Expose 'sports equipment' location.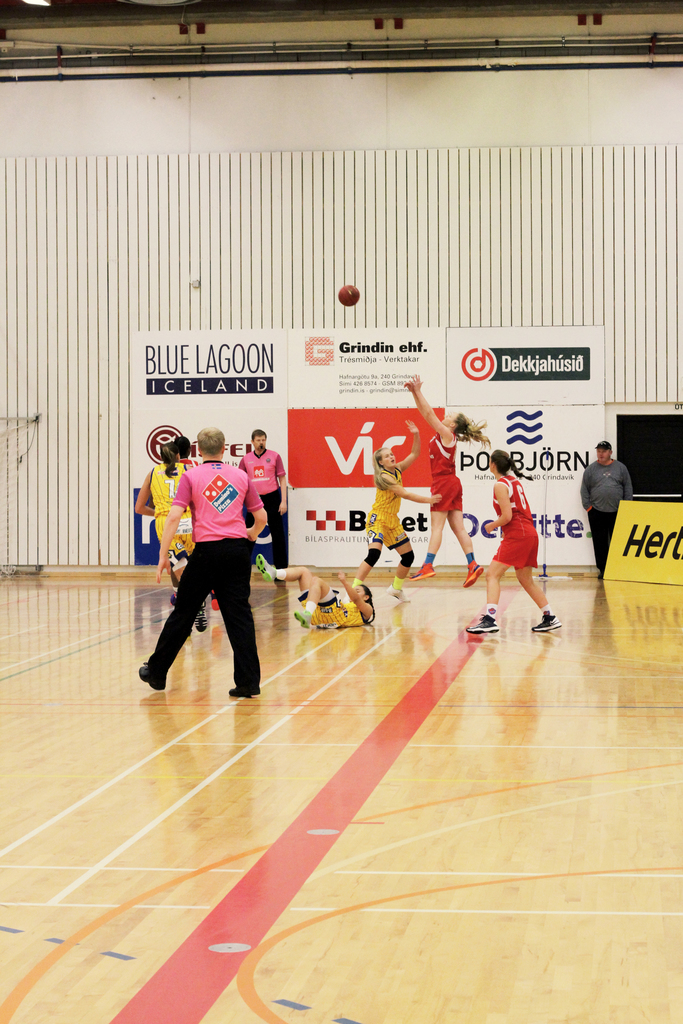
Exposed at bbox=[463, 612, 500, 634].
